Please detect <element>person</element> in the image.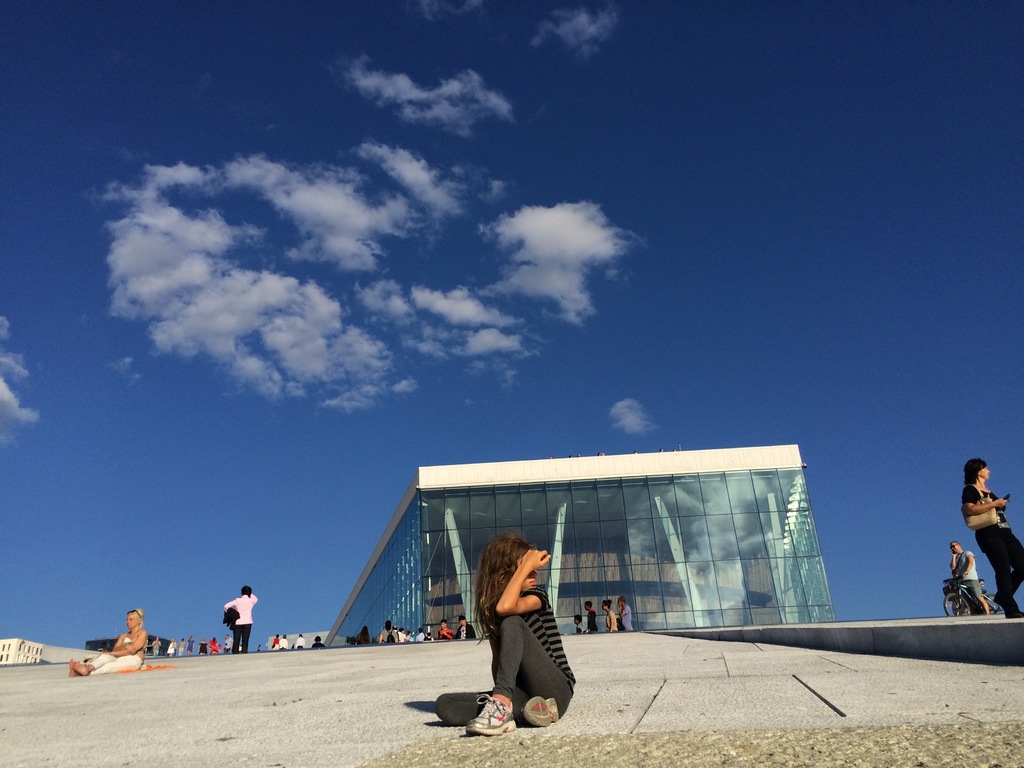
left=586, top=596, right=599, bottom=636.
